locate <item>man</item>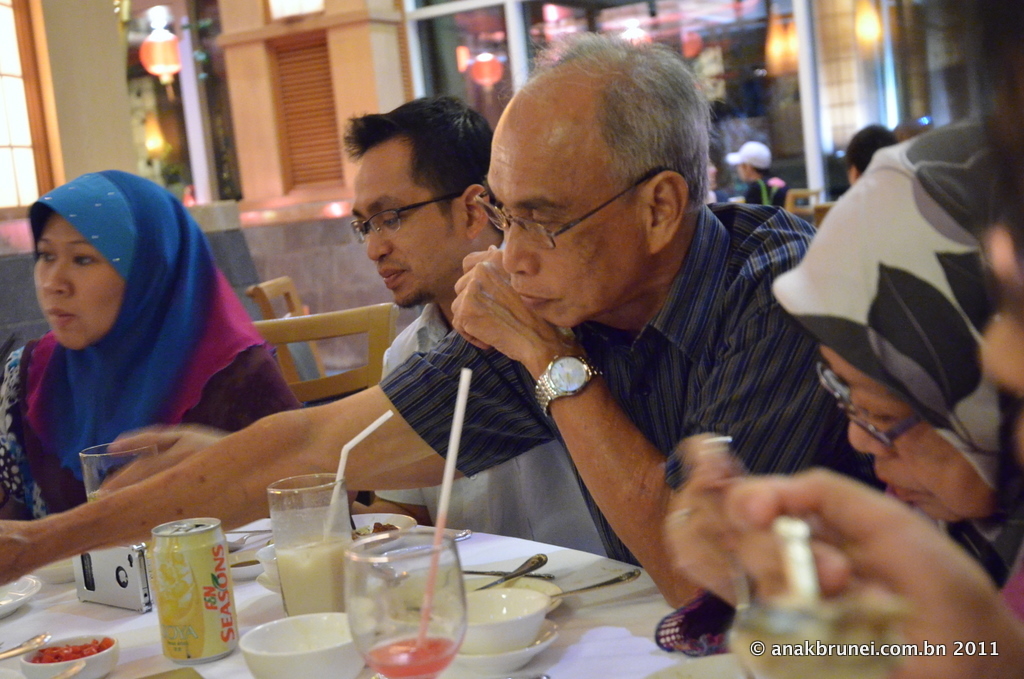
(left=725, top=139, right=785, bottom=205)
